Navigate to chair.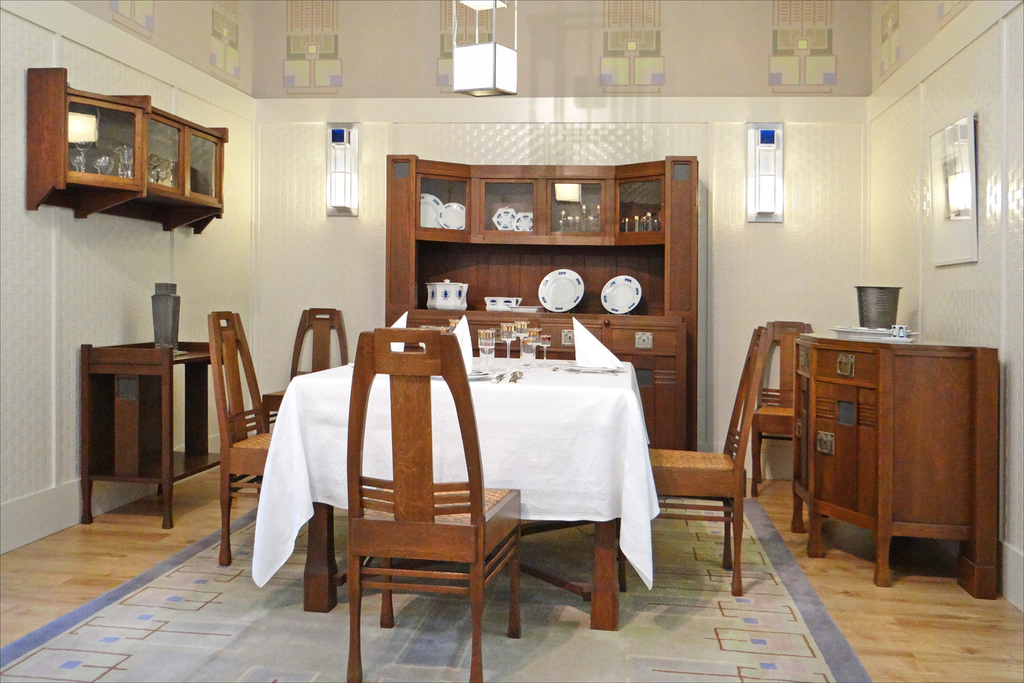
Navigation target: bbox=(752, 319, 819, 494).
